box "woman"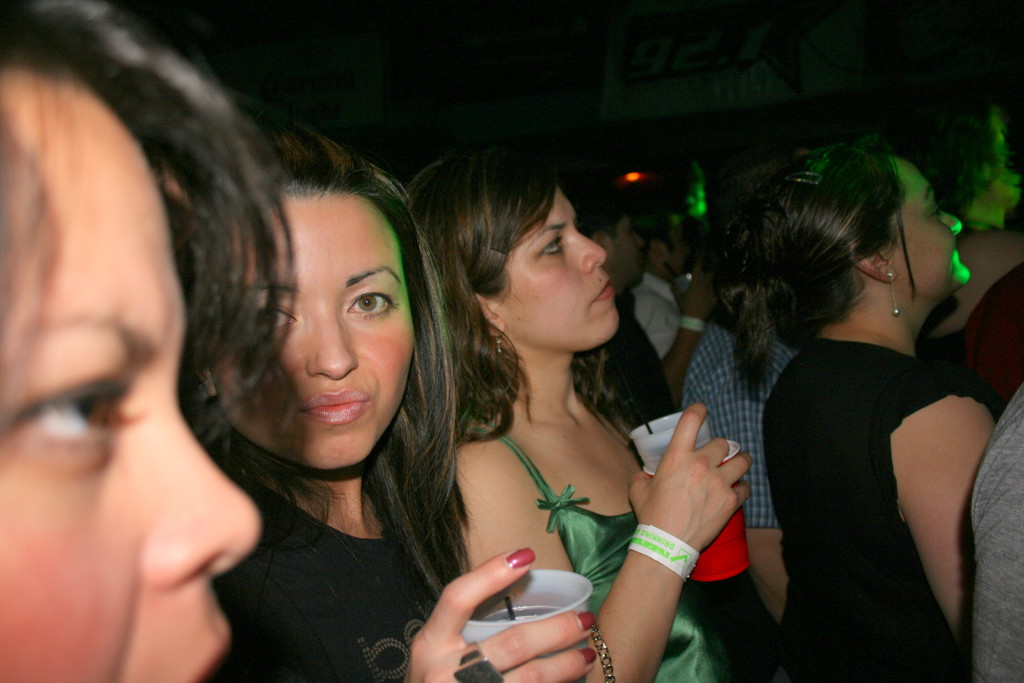
x1=173 y1=103 x2=600 y2=682
